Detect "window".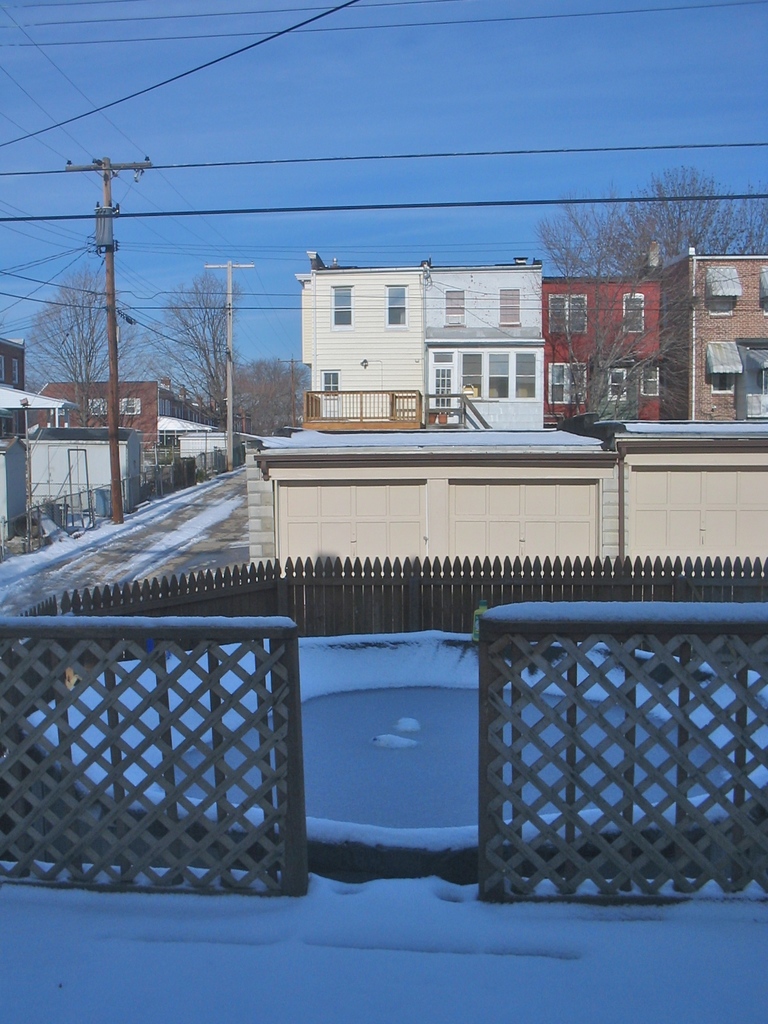
Detected at 437/280/469/326.
